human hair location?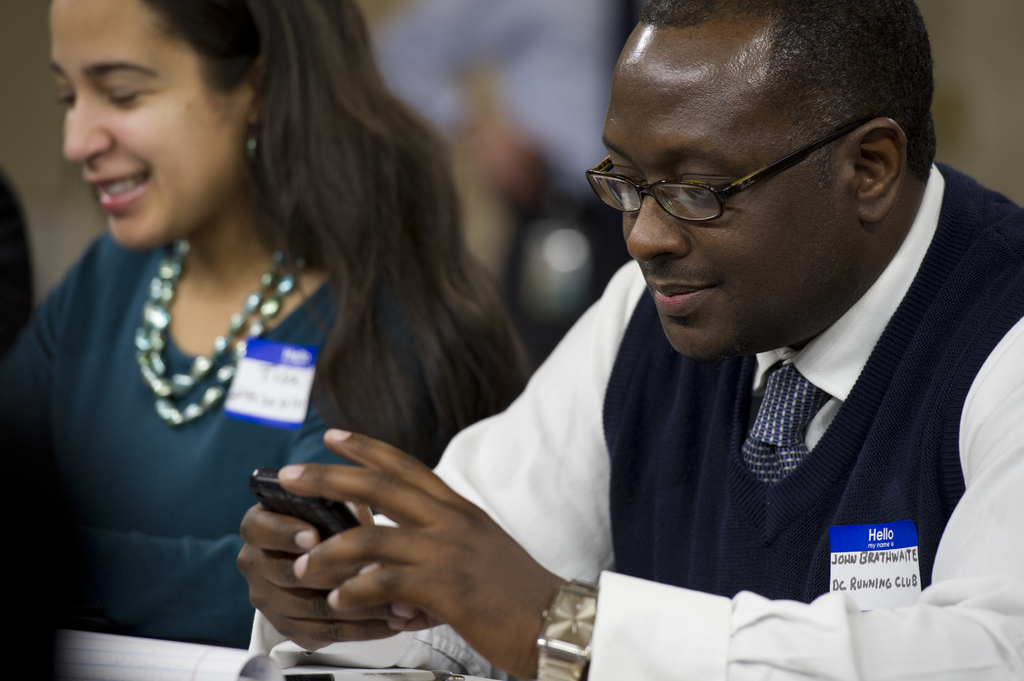
[x1=127, y1=0, x2=550, y2=475]
